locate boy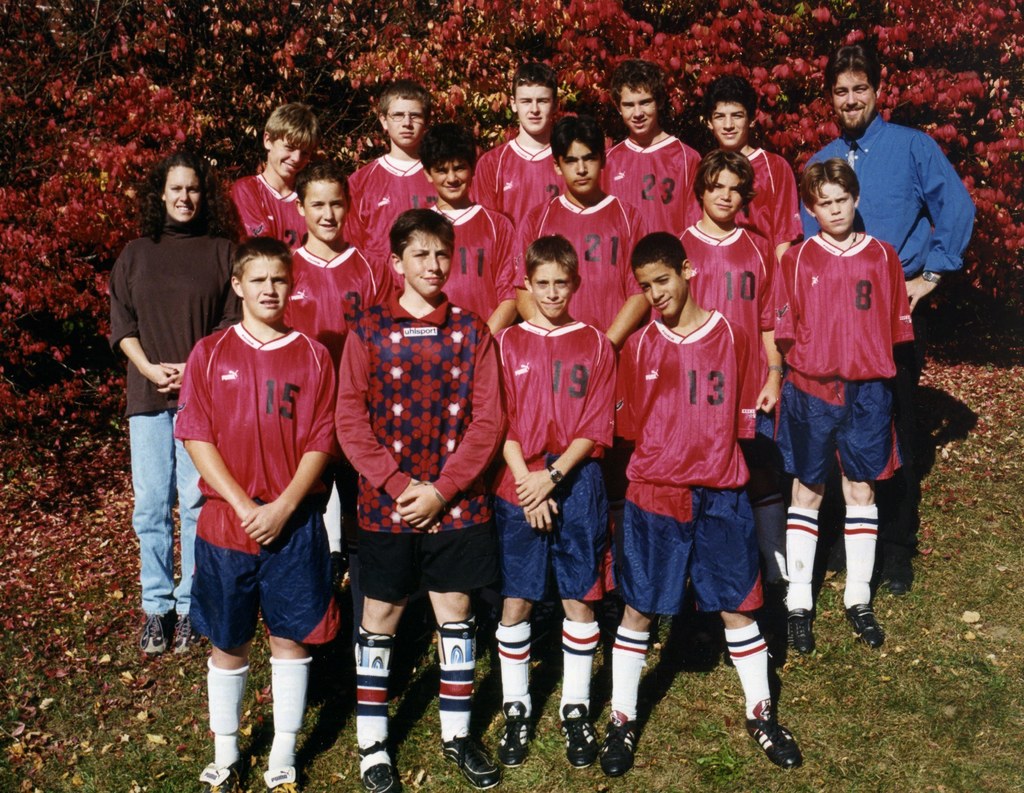
(678,147,778,607)
